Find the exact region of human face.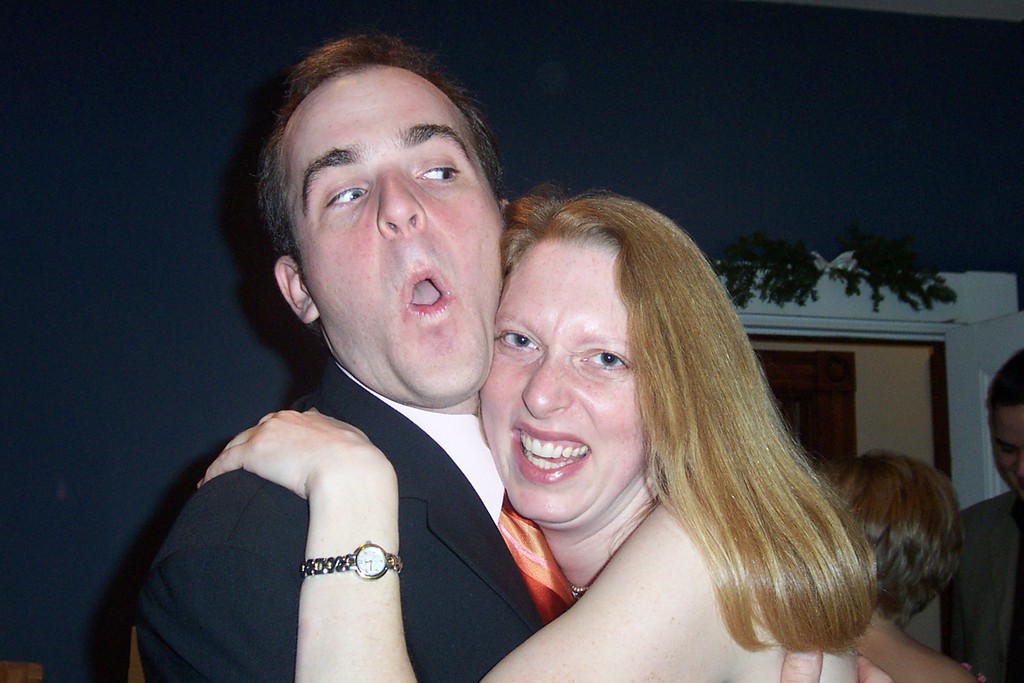
Exact region: 991 408 1023 497.
